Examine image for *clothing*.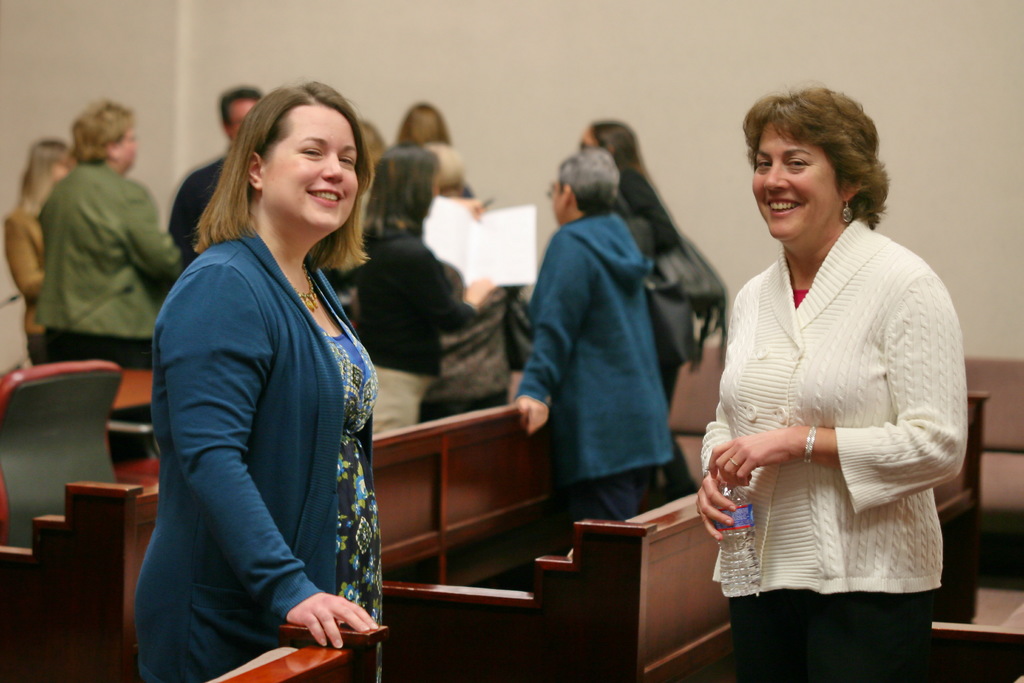
Examination result: l=34, t=159, r=179, b=466.
